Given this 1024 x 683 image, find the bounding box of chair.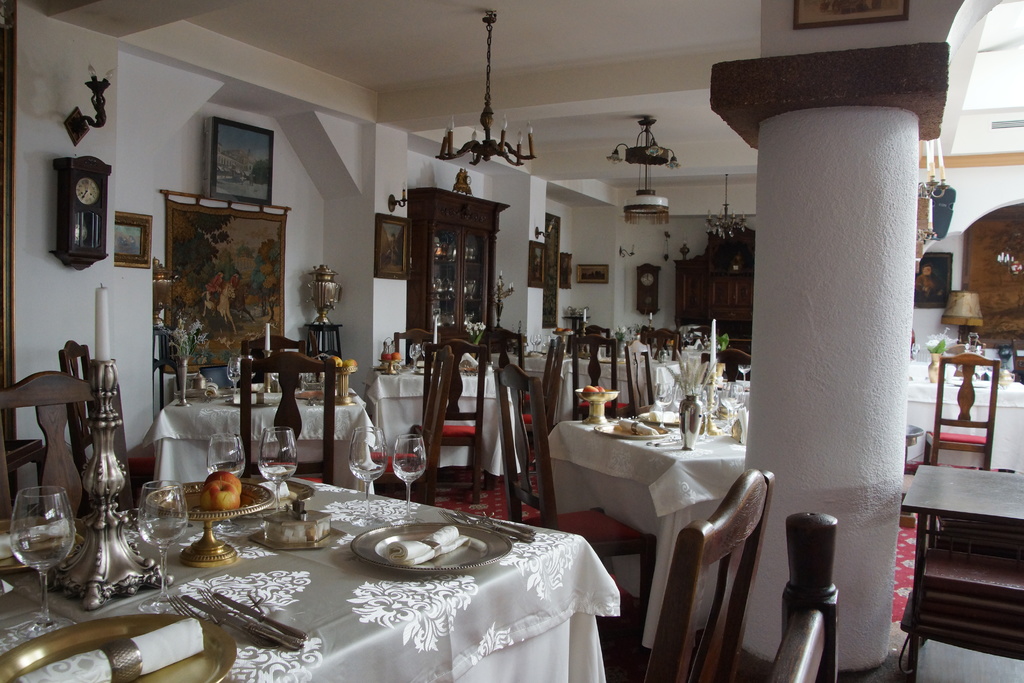
rect(394, 323, 433, 366).
